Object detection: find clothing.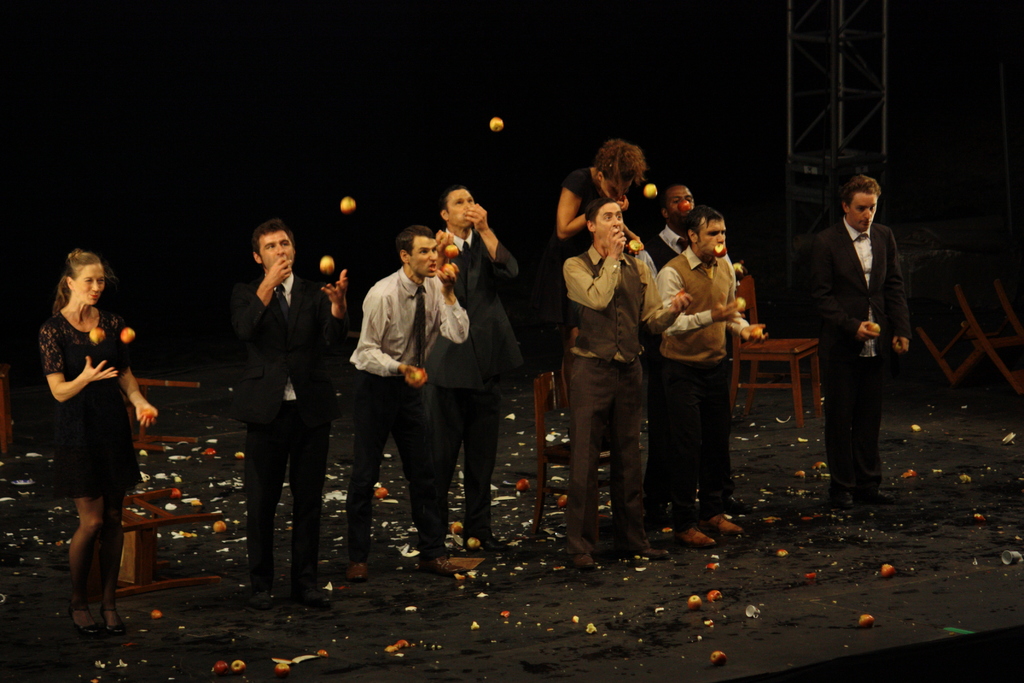
detection(559, 239, 662, 531).
